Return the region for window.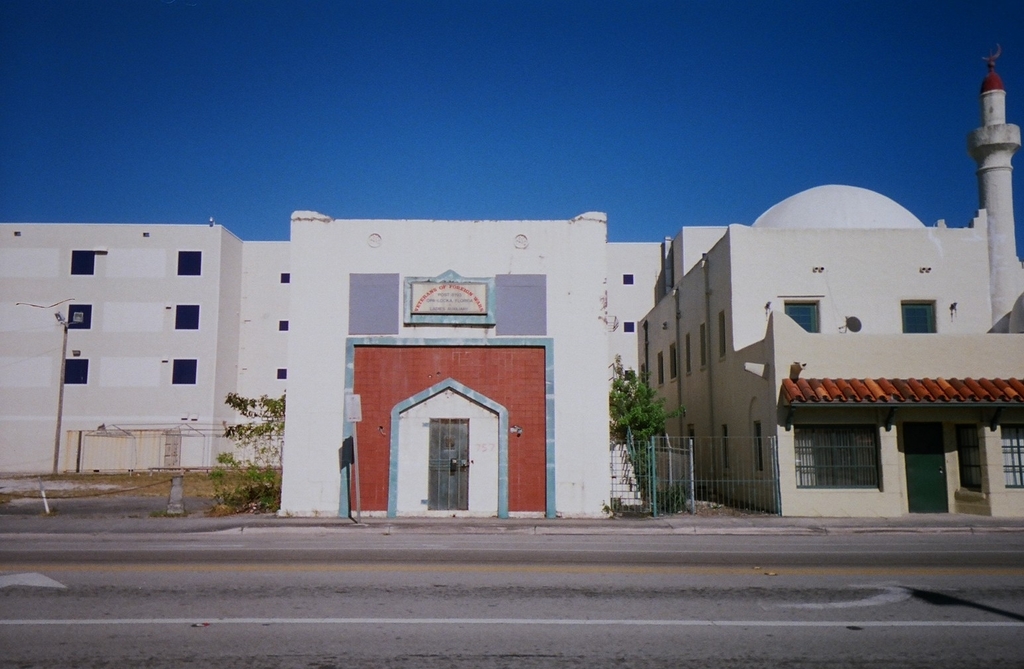
left=178, top=245, right=202, bottom=279.
